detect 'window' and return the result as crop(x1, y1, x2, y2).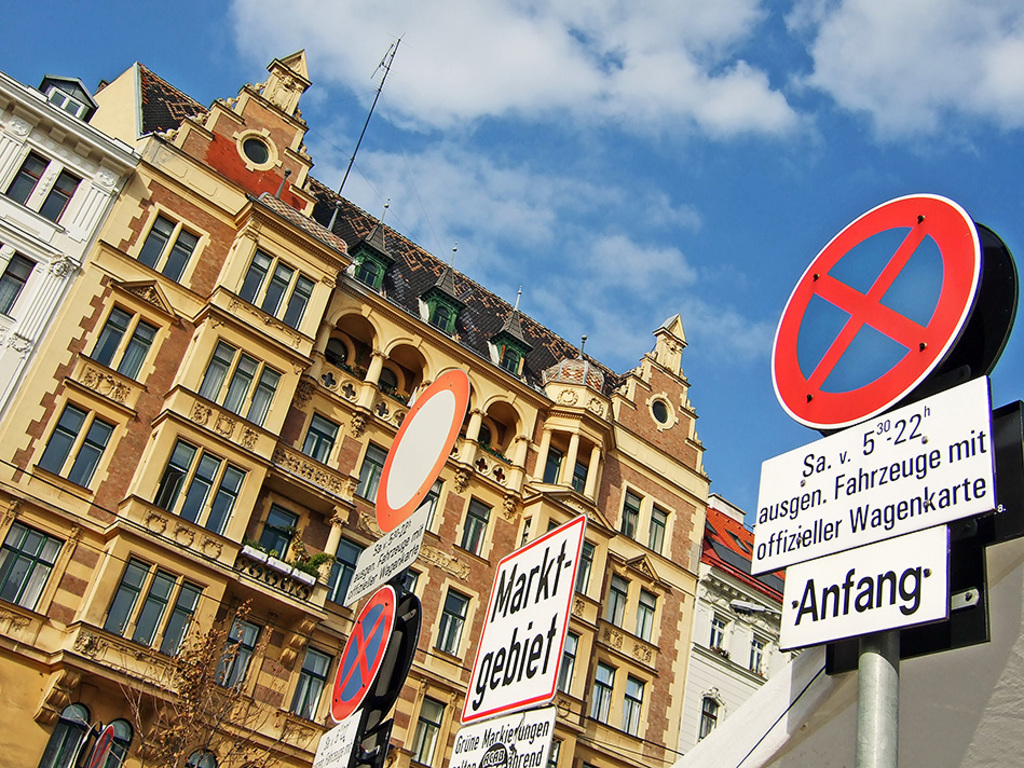
crop(357, 441, 381, 496).
